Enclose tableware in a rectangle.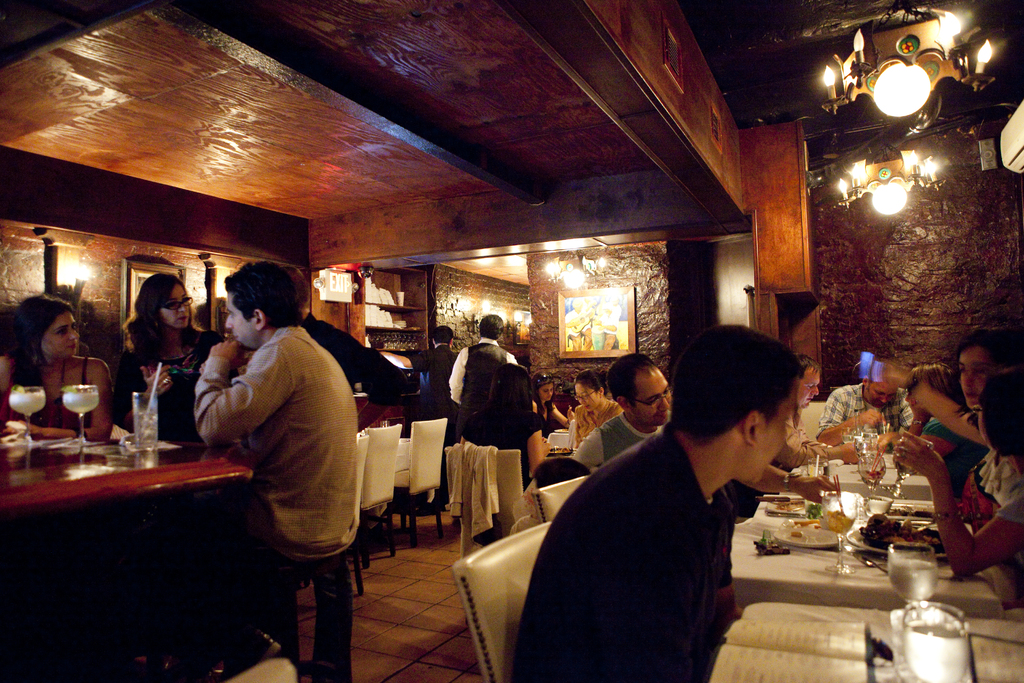
(551,427,568,434).
